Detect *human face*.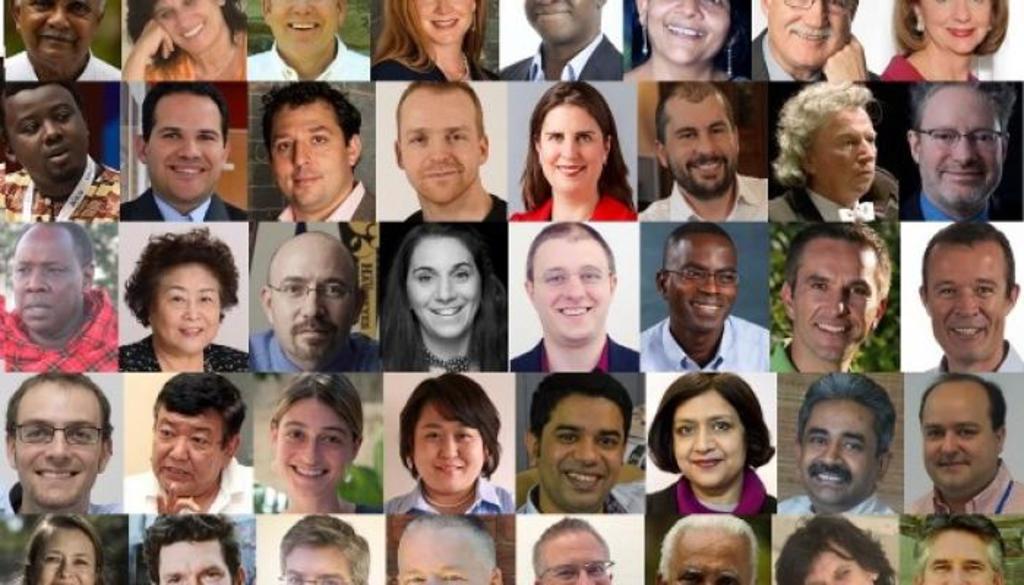
Detected at <box>265,0,344,56</box>.
